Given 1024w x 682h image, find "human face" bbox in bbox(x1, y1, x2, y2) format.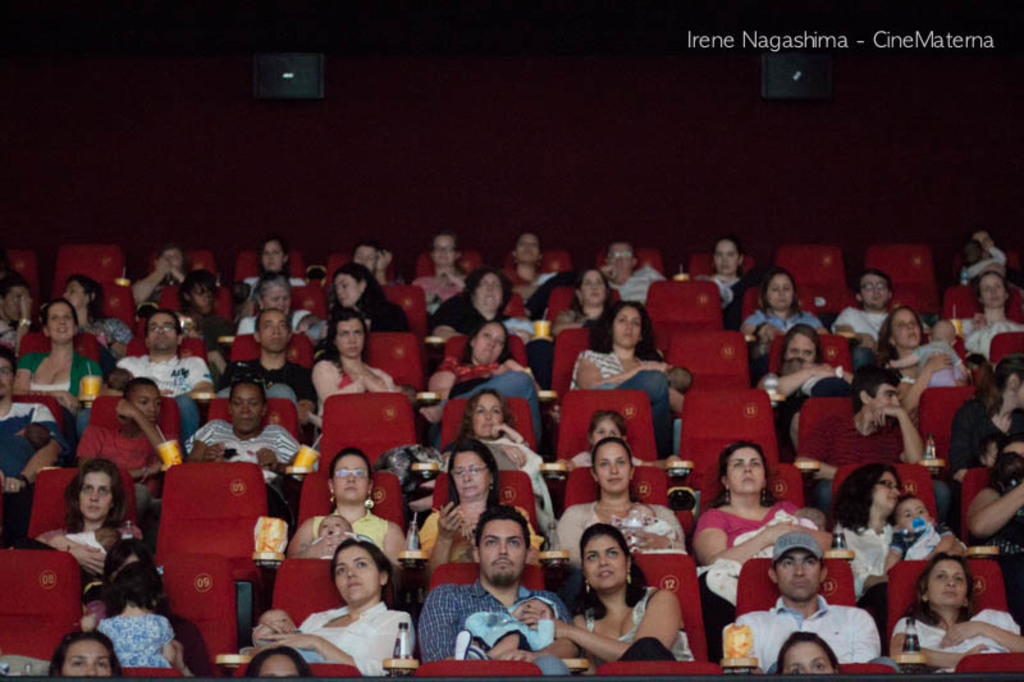
bbox(788, 337, 818, 360).
